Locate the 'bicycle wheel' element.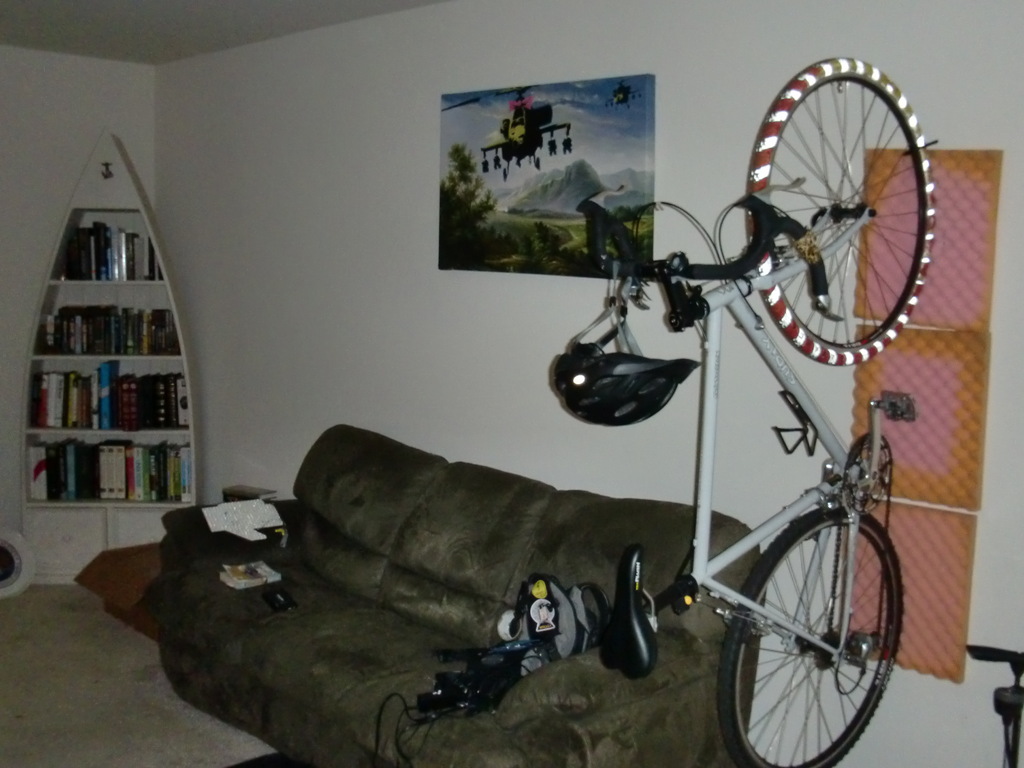
Element bbox: x1=717 y1=59 x2=942 y2=379.
